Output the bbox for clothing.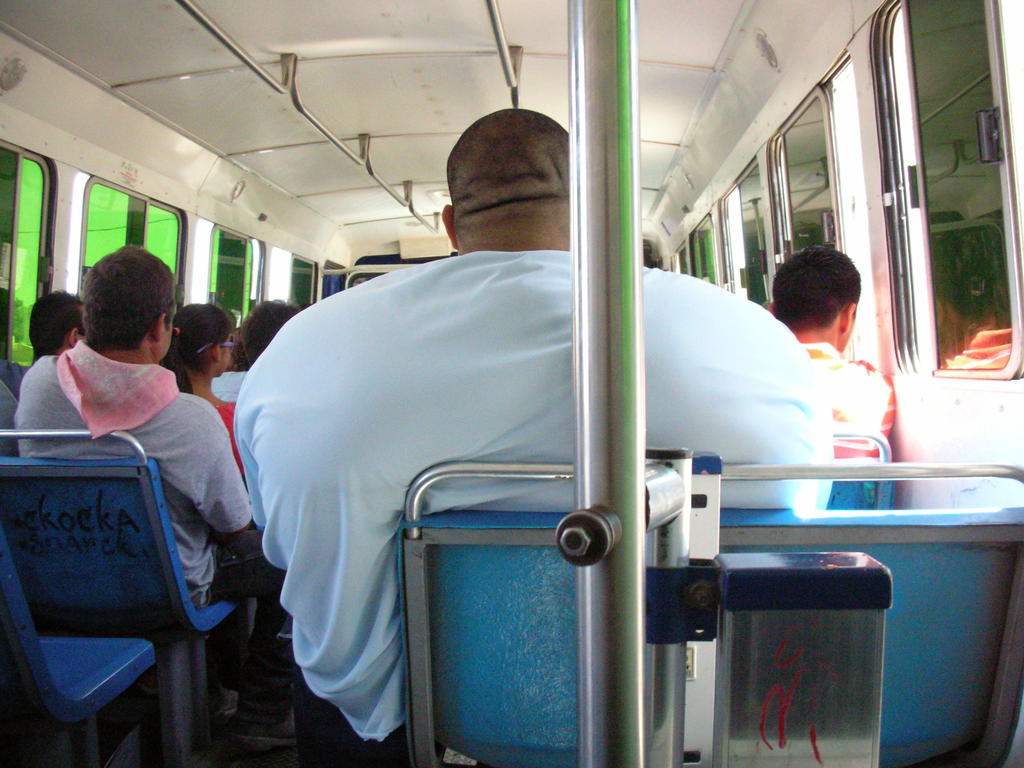
(12, 352, 262, 692).
